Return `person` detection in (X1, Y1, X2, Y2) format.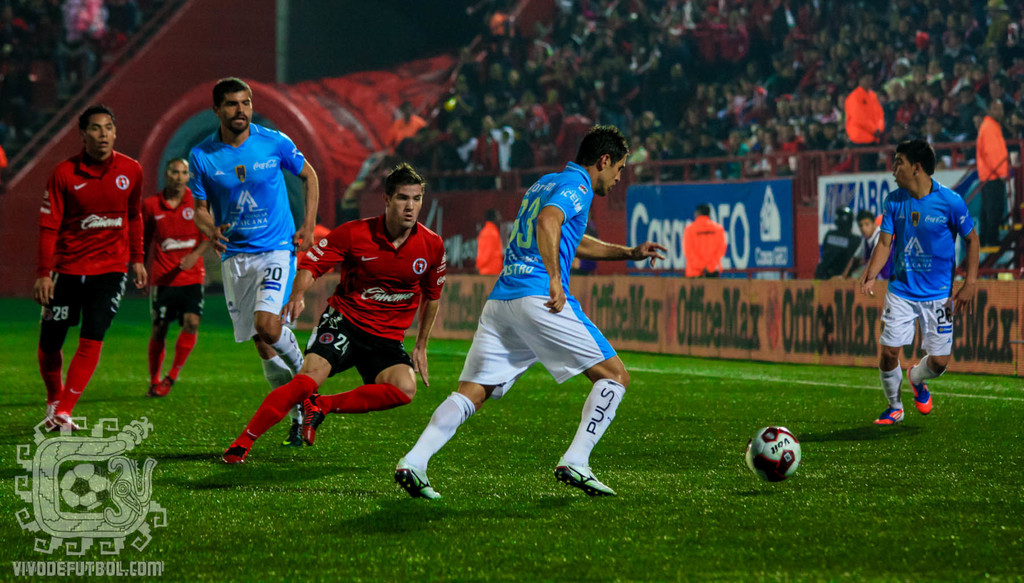
(844, 211, 895, 273).
